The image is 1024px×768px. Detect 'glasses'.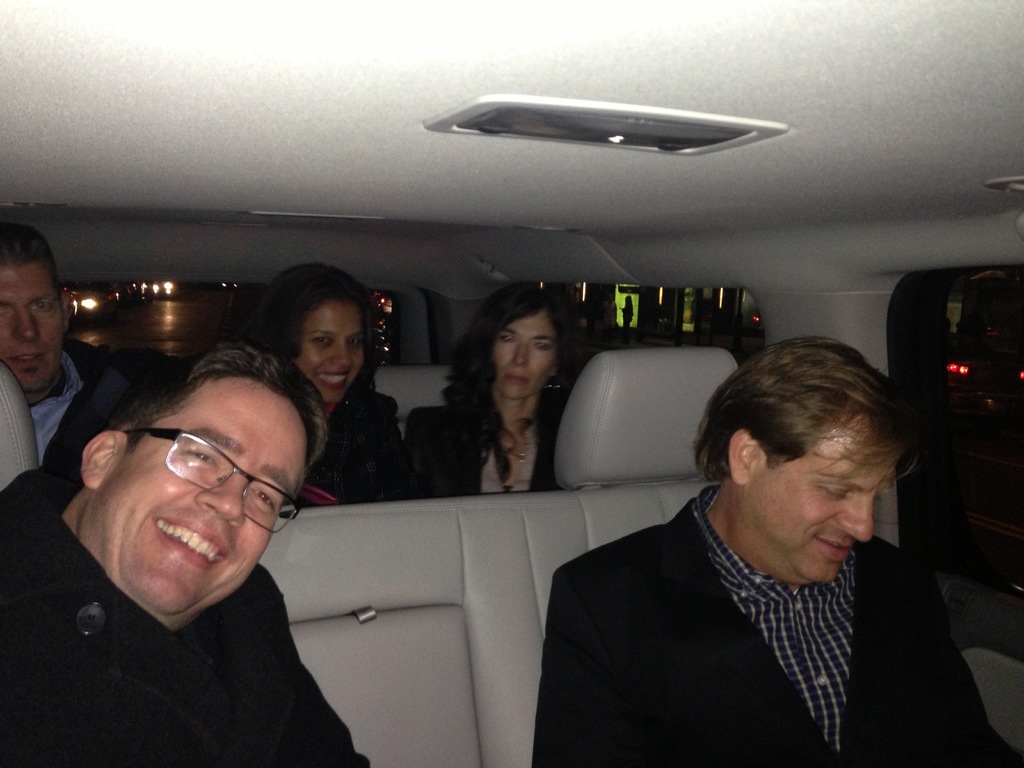
Detection: crop(92, 437, 307, 527).
